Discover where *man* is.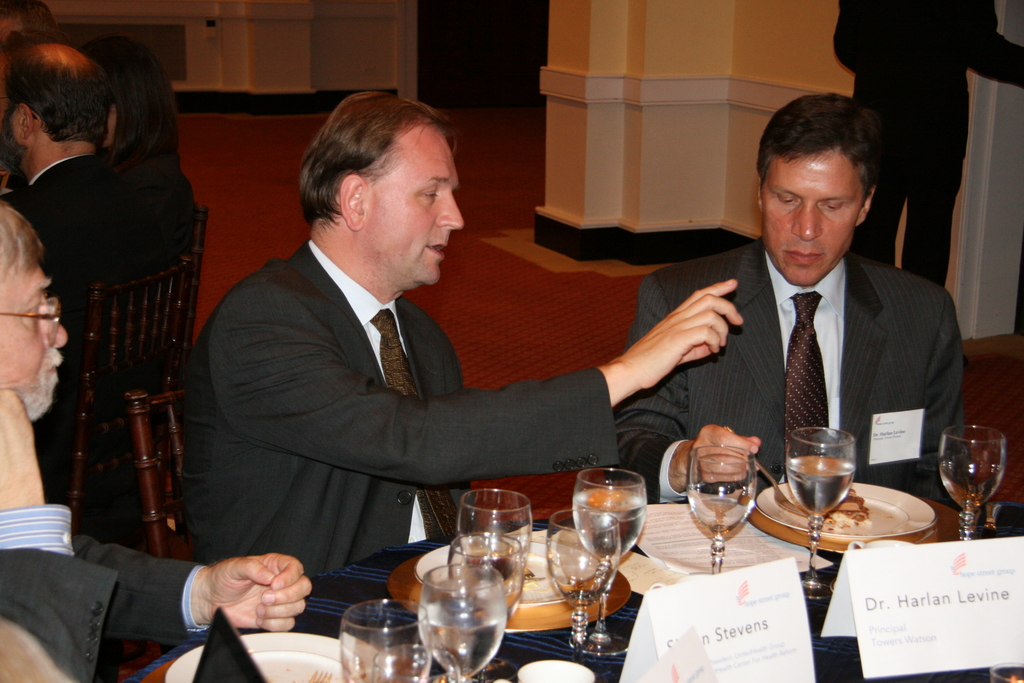
Discovered at region(0, 205, 310, 682).
